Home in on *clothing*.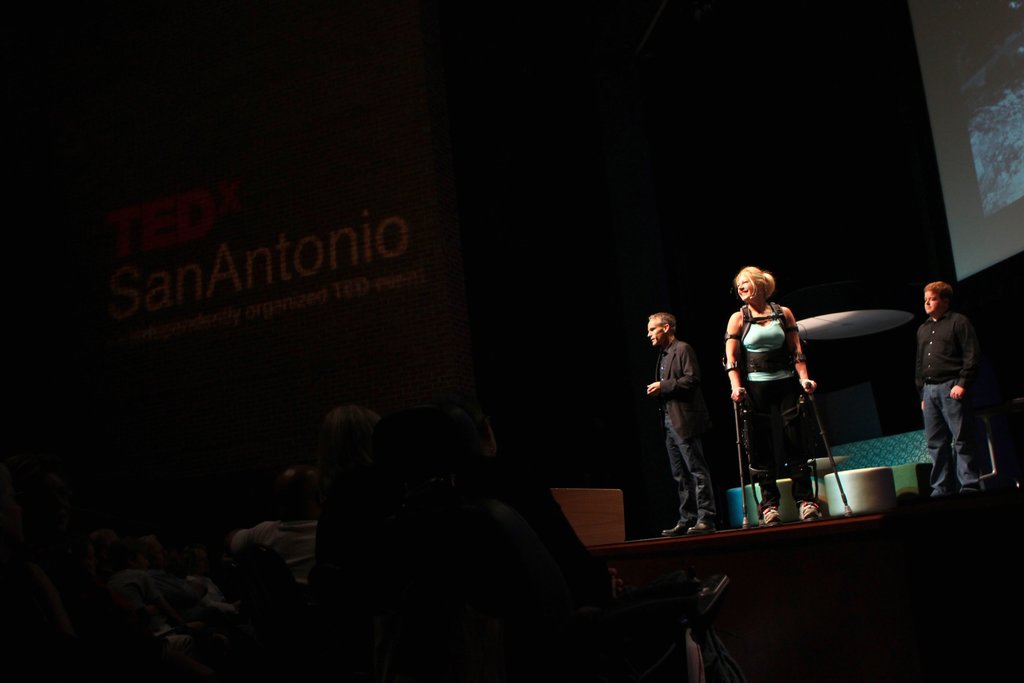
Homed in at BBox(653, 308, 729, 514).
